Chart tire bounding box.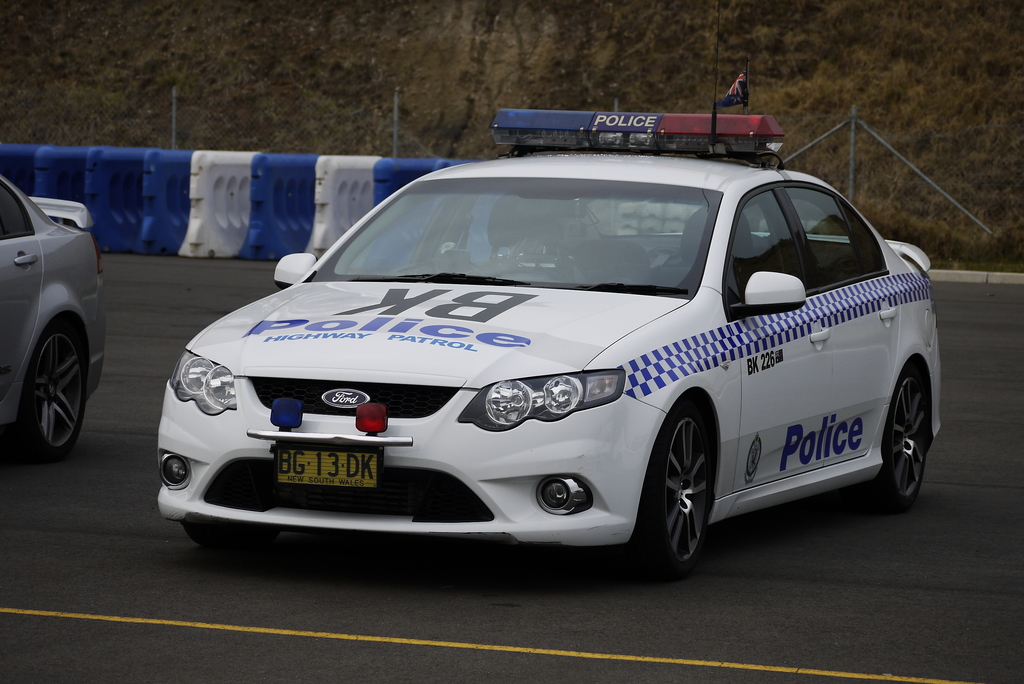
Charted: bbox=[643, 397, 733, 582].
